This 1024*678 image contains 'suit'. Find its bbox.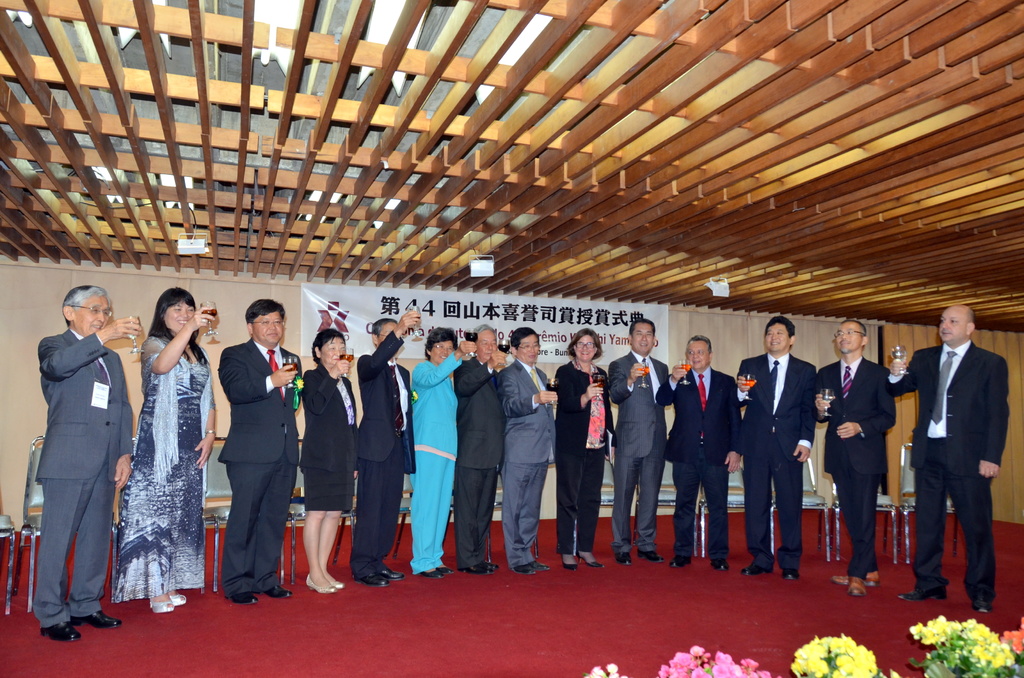
[31,328,143,620].
